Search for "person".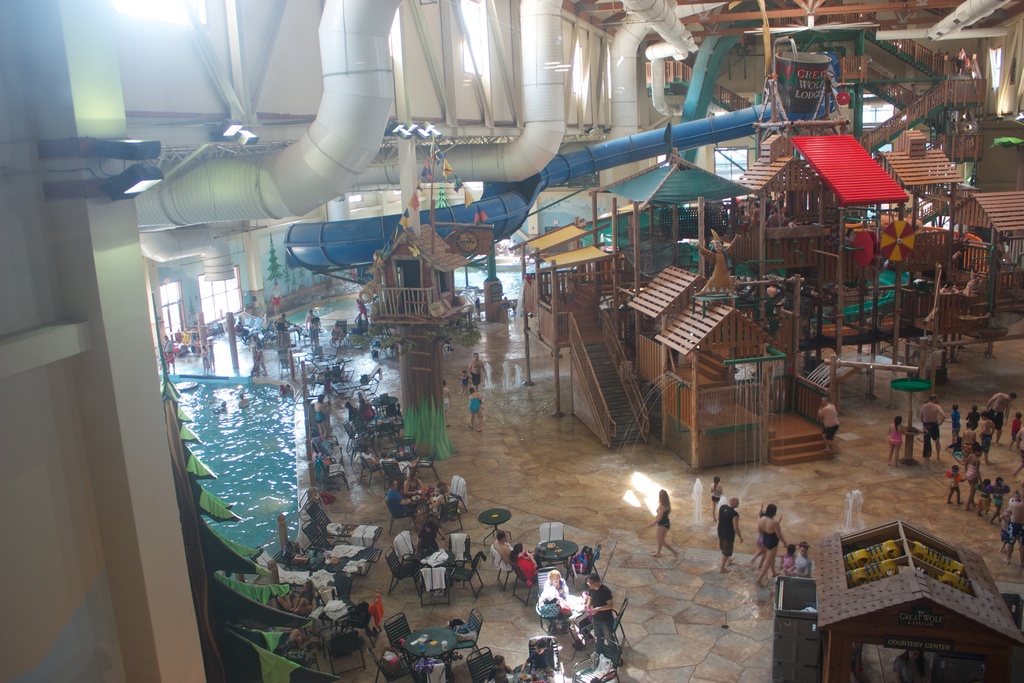
Found at x1=256, y1=341, x2=271, y2=377.
